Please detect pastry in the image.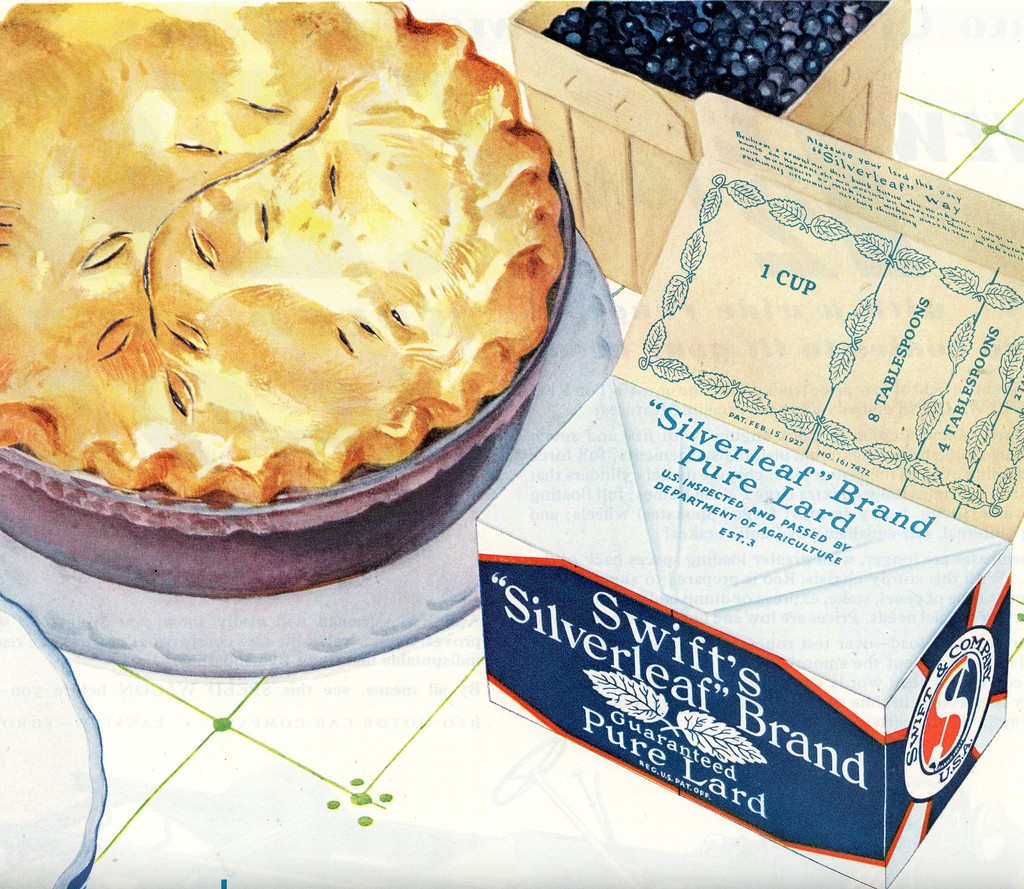
<bbox>0, 0, 563, 498</bbox>.
